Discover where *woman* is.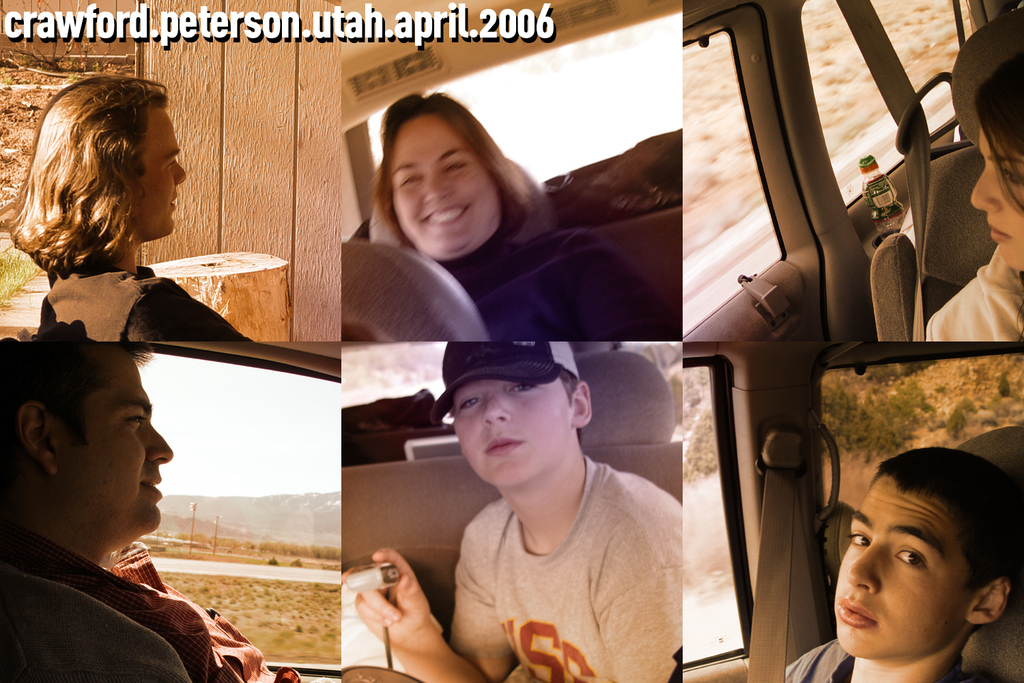
Discovered at box=[925, 56, 1023, 335].
